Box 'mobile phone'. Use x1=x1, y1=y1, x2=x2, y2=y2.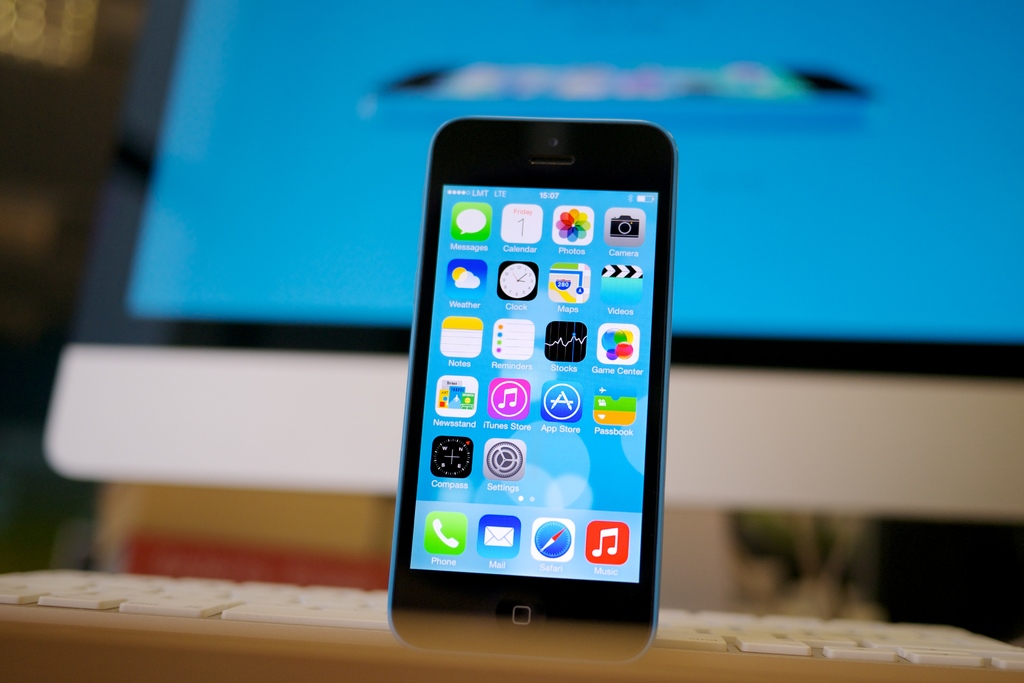
x1=400, y1=107, x2=681, y2=664.
